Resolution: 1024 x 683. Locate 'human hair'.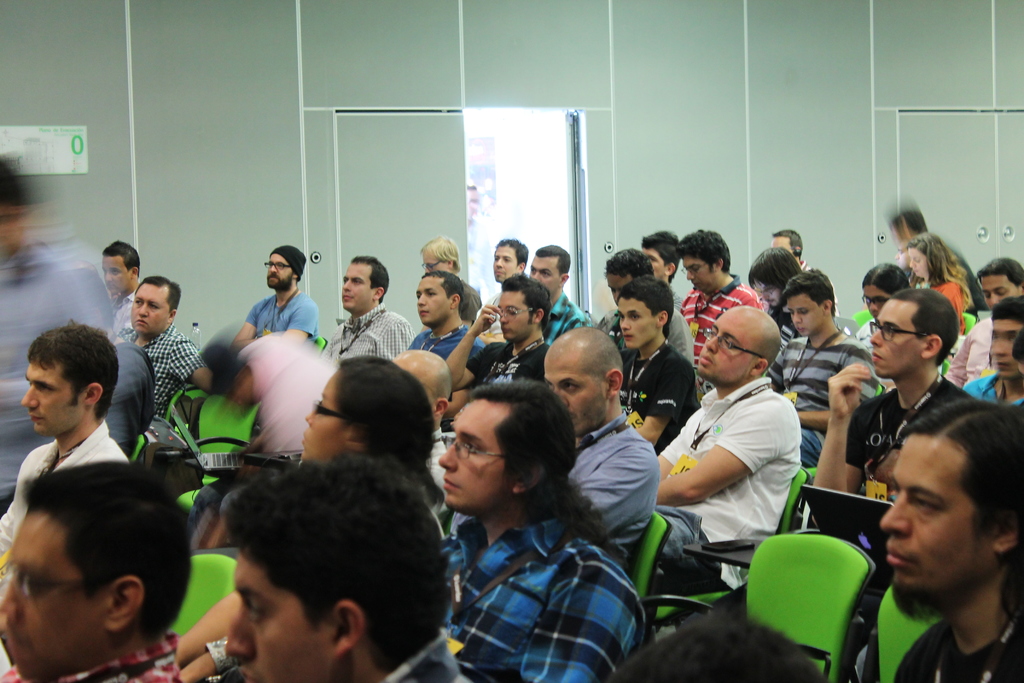
region(776, 229, 800, 258).
